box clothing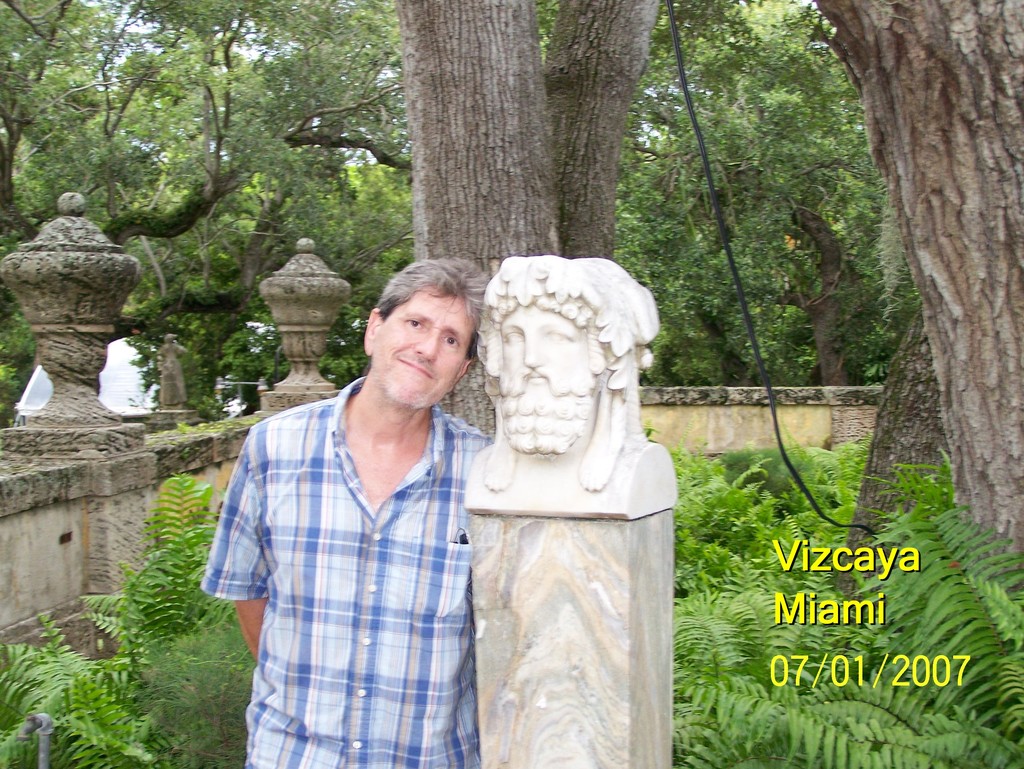
(left=197, top=376, right=490, bottom=768)
